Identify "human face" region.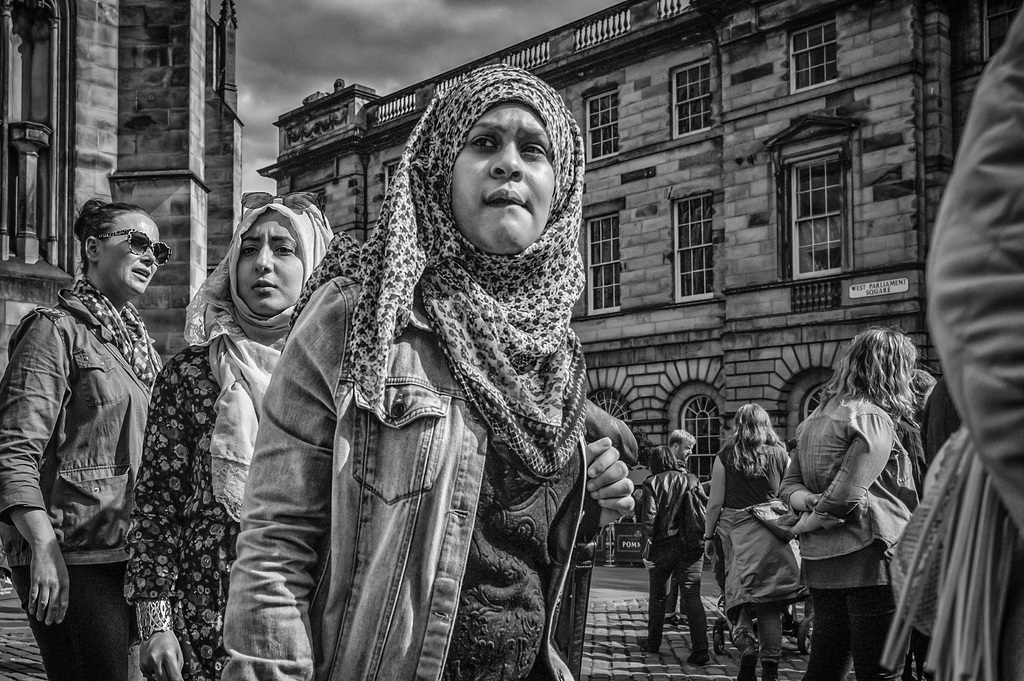
Region: bbox(449, 99, 557, 252).
